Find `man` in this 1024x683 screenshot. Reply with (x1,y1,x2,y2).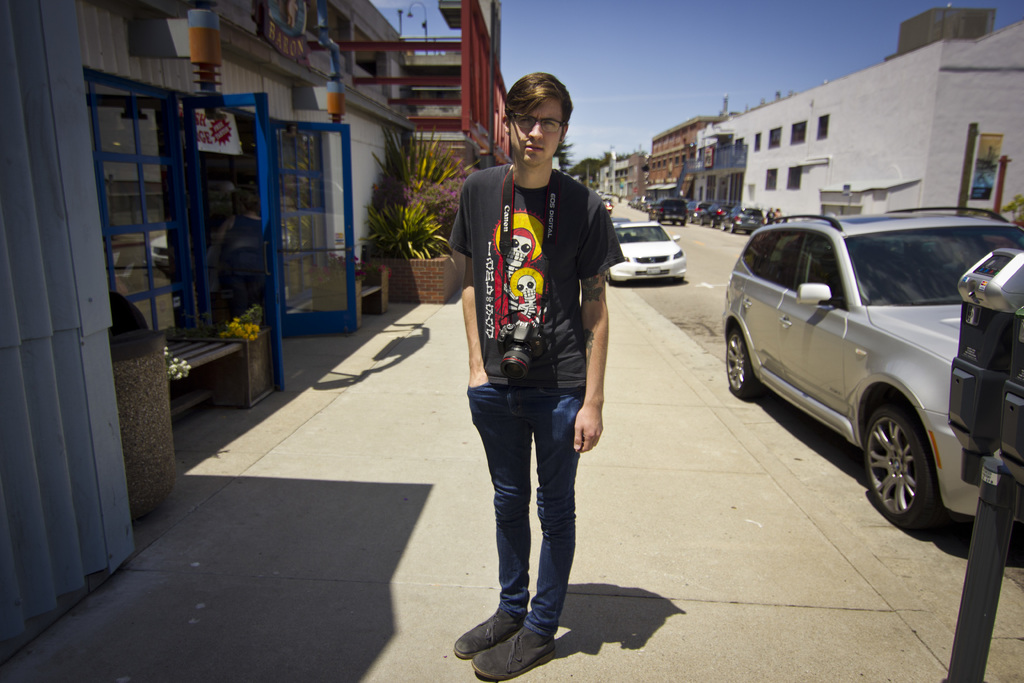
(436,74,627,623).
